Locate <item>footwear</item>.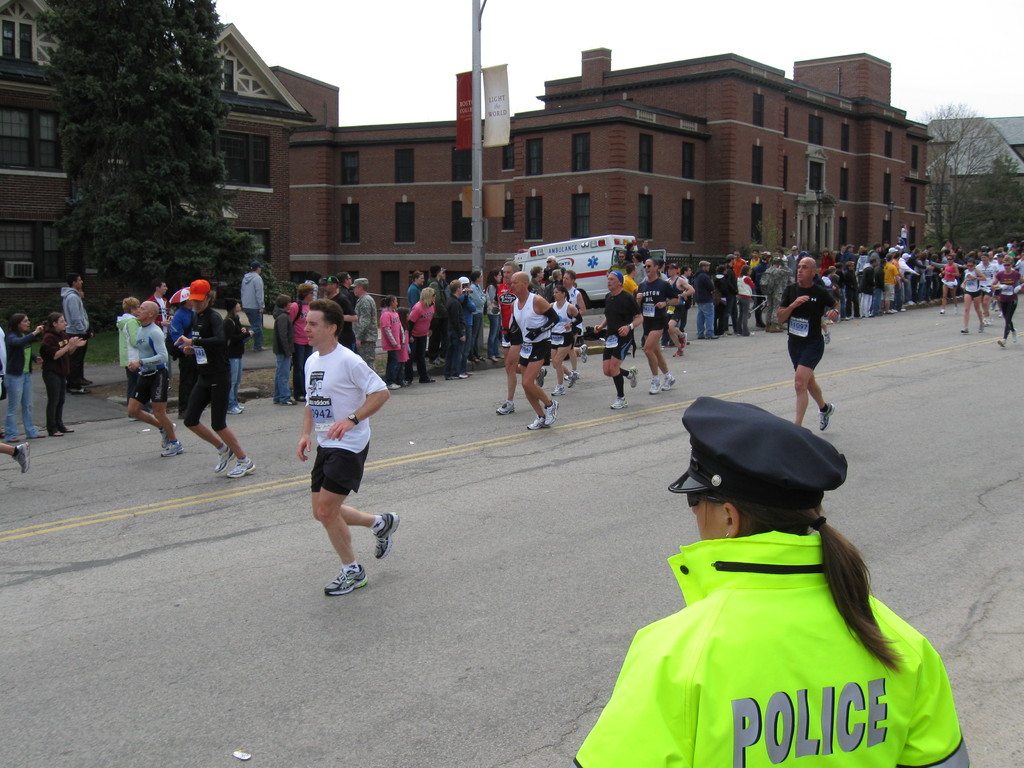
Bounding box: detection(647, 380, 662, 393).
